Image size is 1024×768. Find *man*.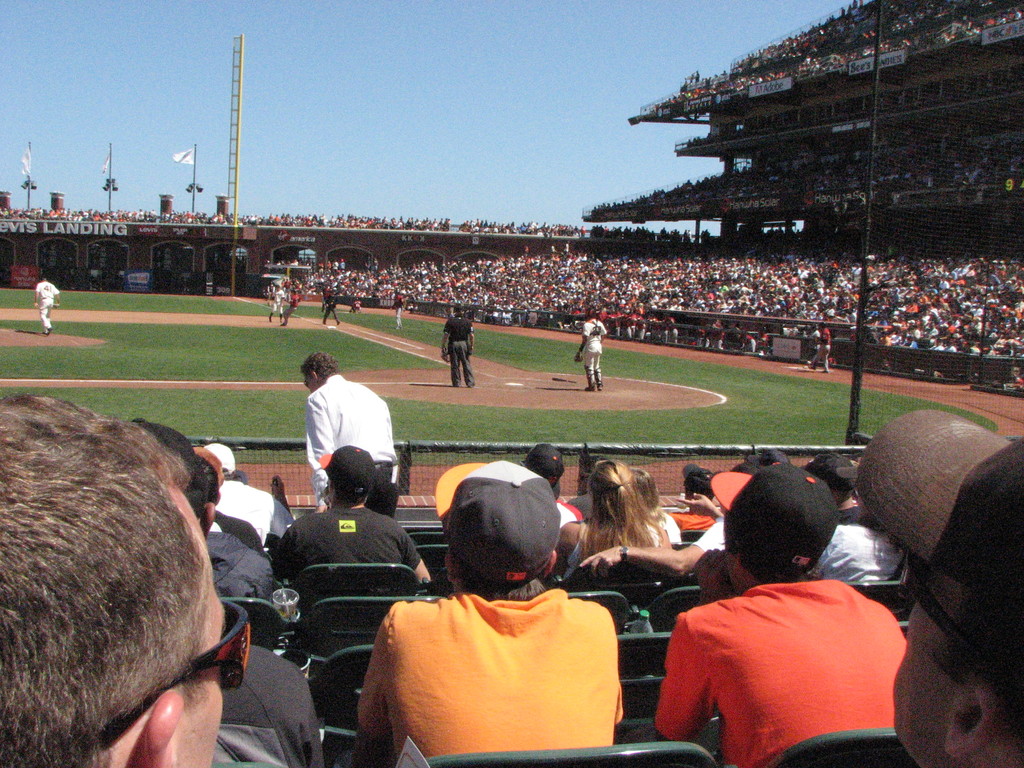
region(200, 450, 275, 559).
